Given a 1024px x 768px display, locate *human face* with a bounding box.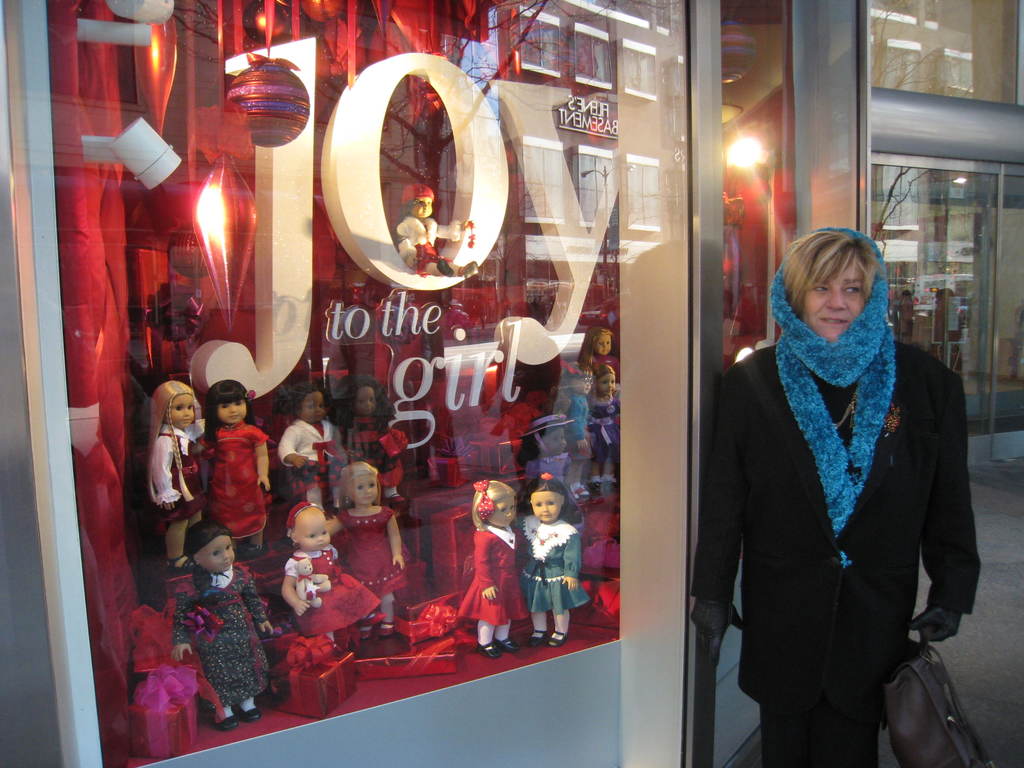
Located: 804, 257, 868, 340.
